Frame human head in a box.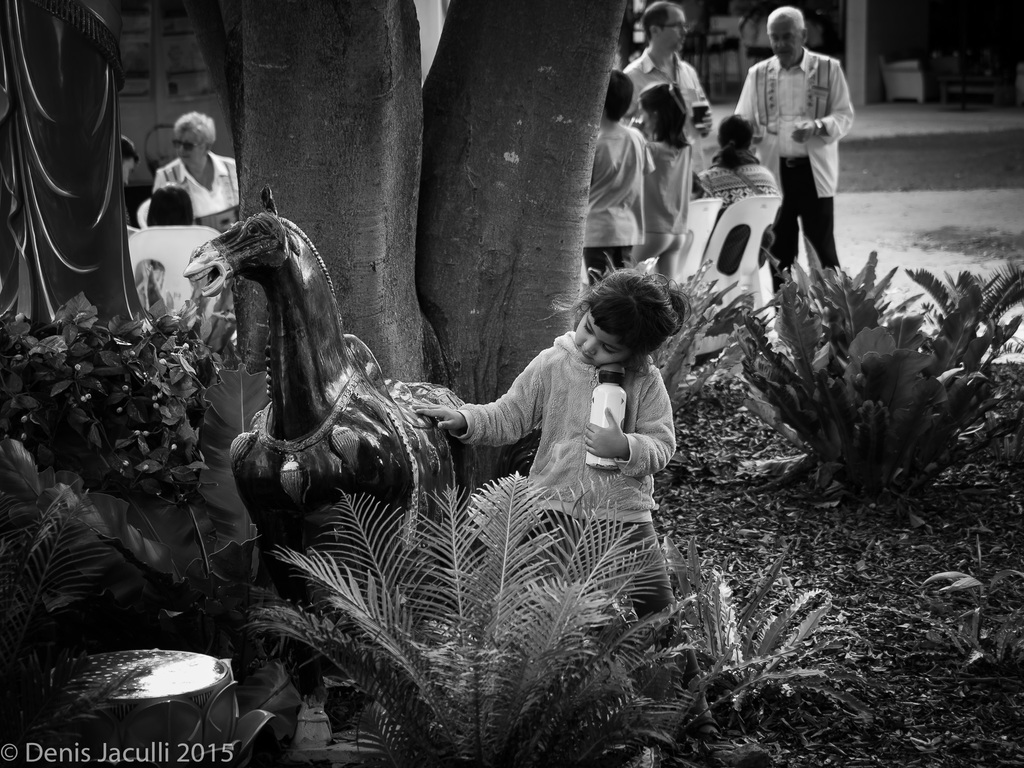
locate(600, 66, 641, 128).
